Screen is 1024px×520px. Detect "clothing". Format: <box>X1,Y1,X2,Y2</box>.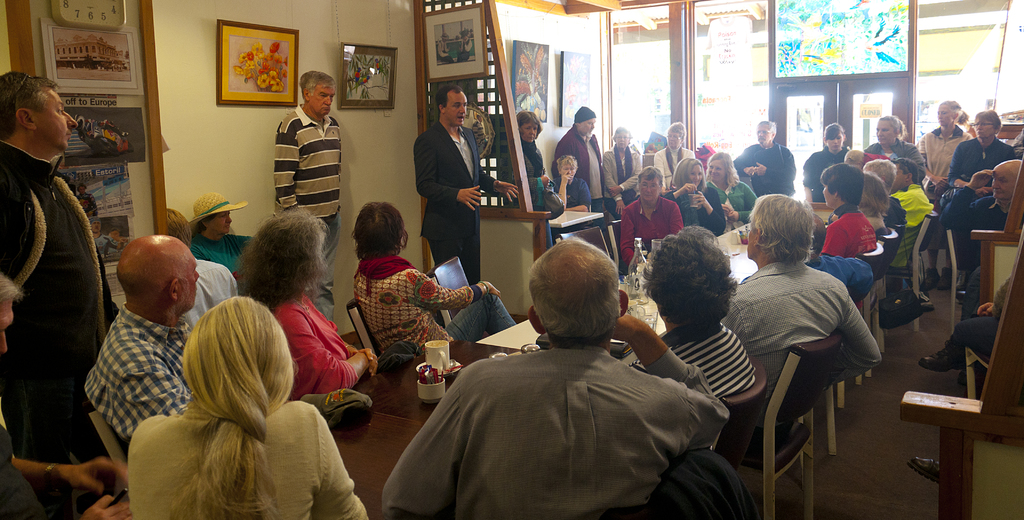
<box>934,188,1014,306</box>.
